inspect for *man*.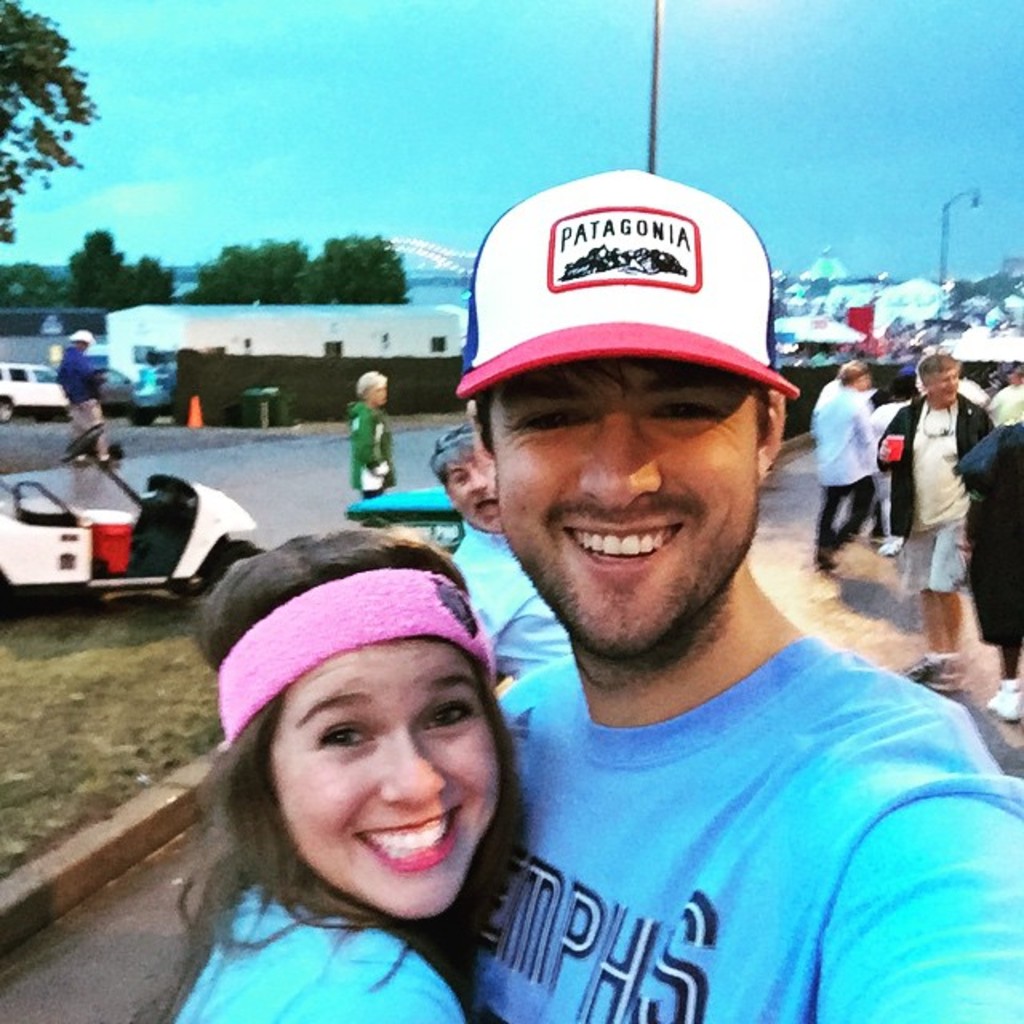
Inspection: [338, 190, 963, 1023].
